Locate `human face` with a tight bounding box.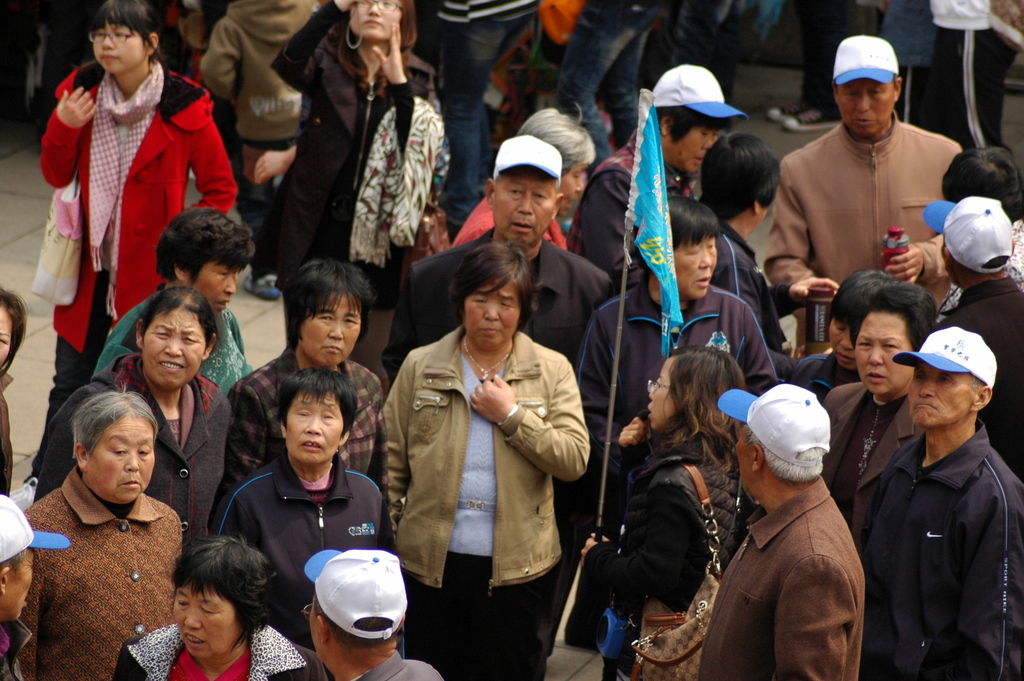
(195, 259, 246, 321).
